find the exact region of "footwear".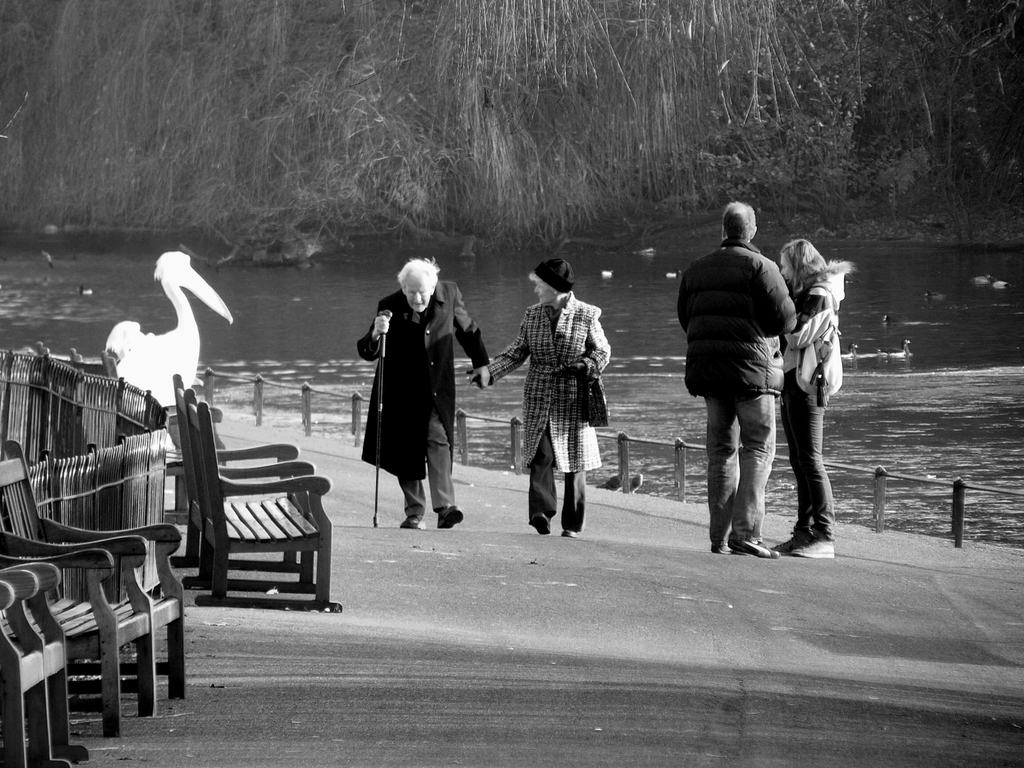
Exact region: left=403, top=513, right=423, bottom=526.
